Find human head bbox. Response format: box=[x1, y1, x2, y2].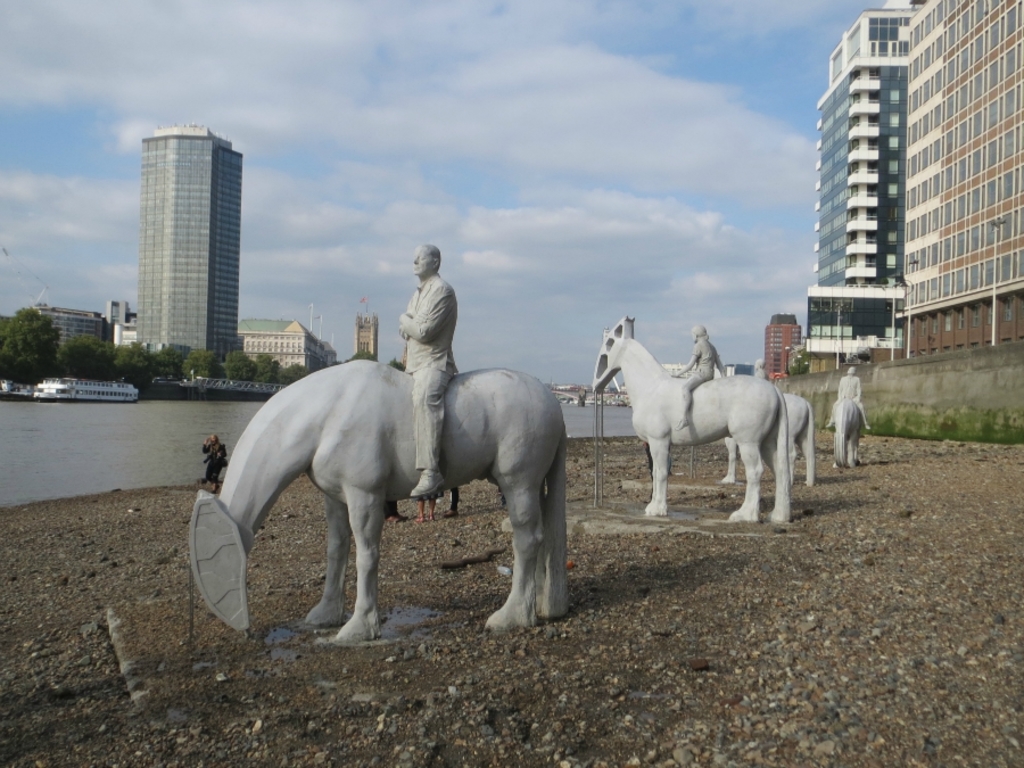
box=[412, 247, 439, 274].
